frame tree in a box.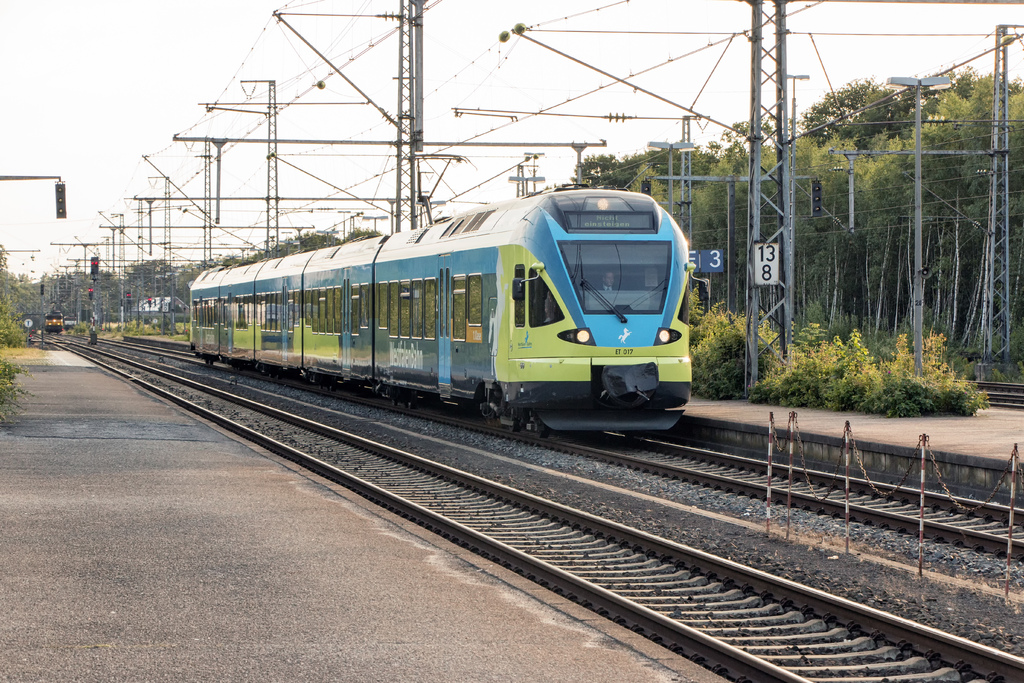
(x1=236, y1=233, x2=367, y2=263).
